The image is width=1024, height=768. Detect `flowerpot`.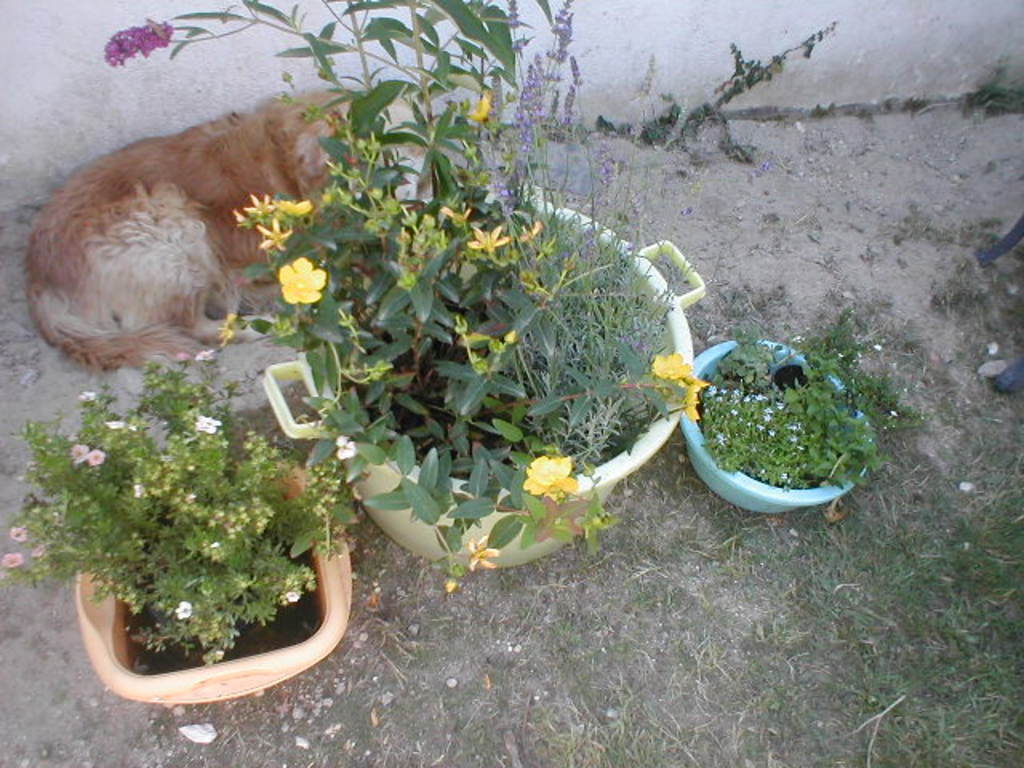
Detection: 69 461 354 709.
